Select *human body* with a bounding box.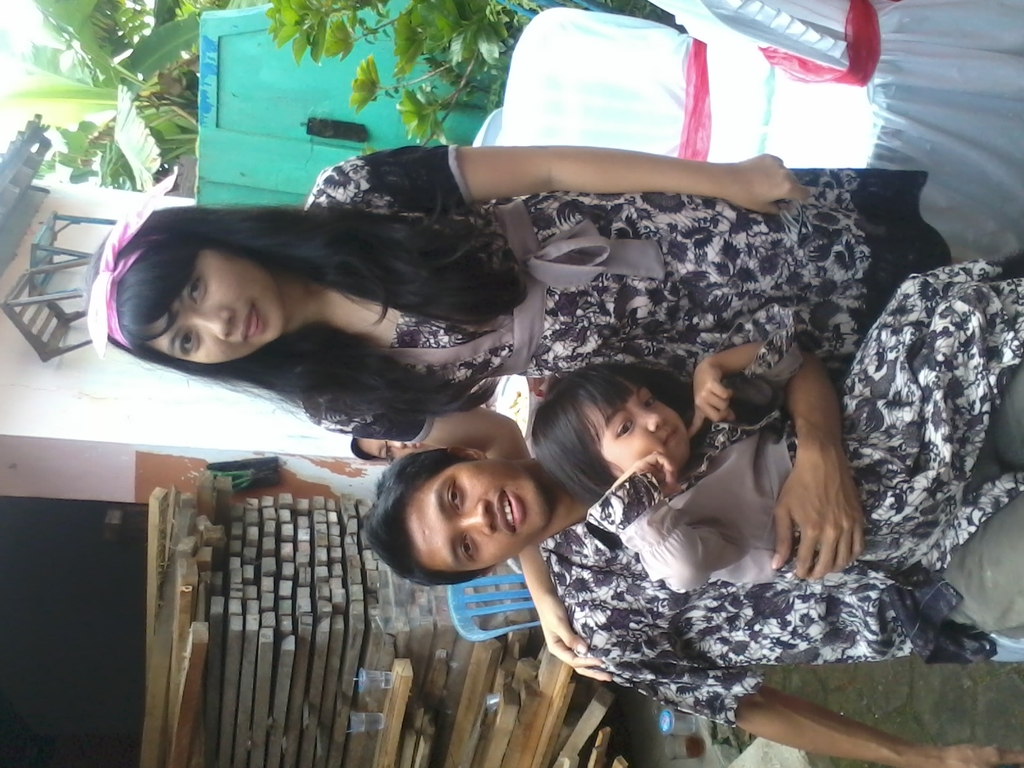
x1=535 y1=301 x2=1021 y2=591.
